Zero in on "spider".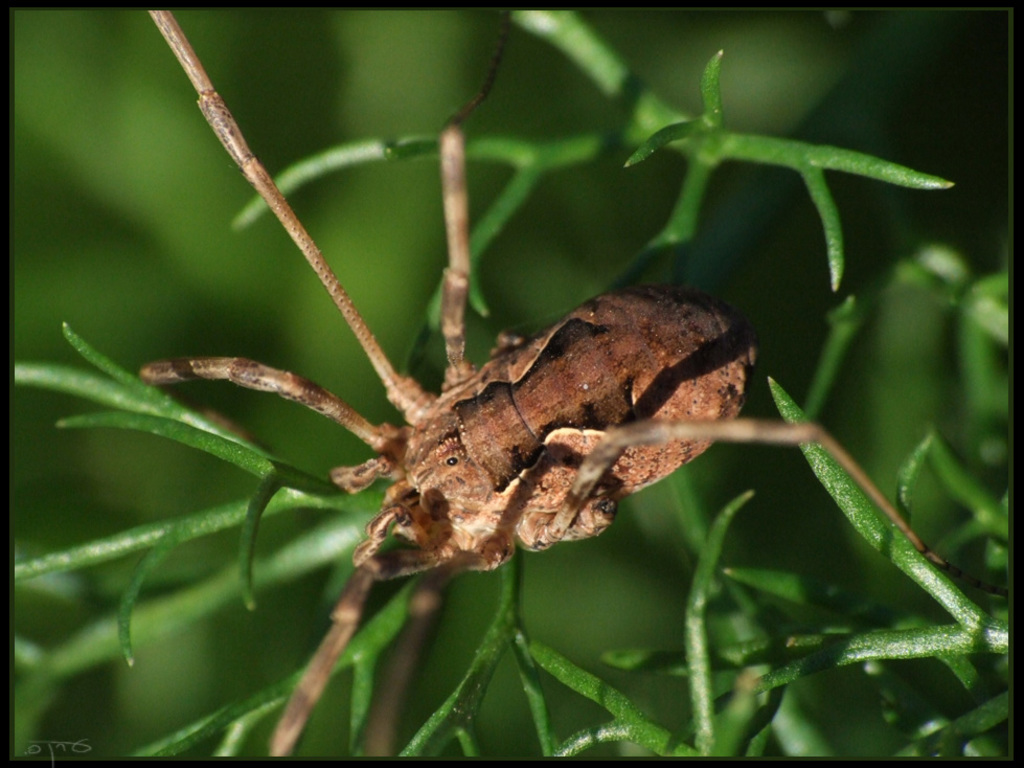
Zeroed in: l=138, t=9, r=1008, b=762.
